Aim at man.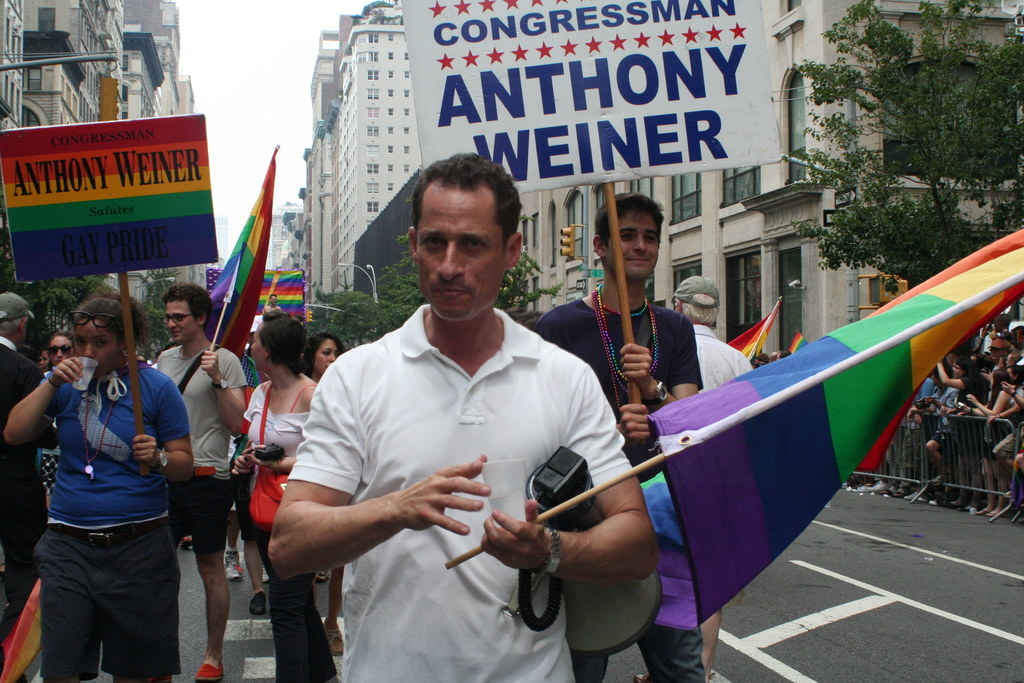
Aimed at l=673, t=277, r=757, b=682.
